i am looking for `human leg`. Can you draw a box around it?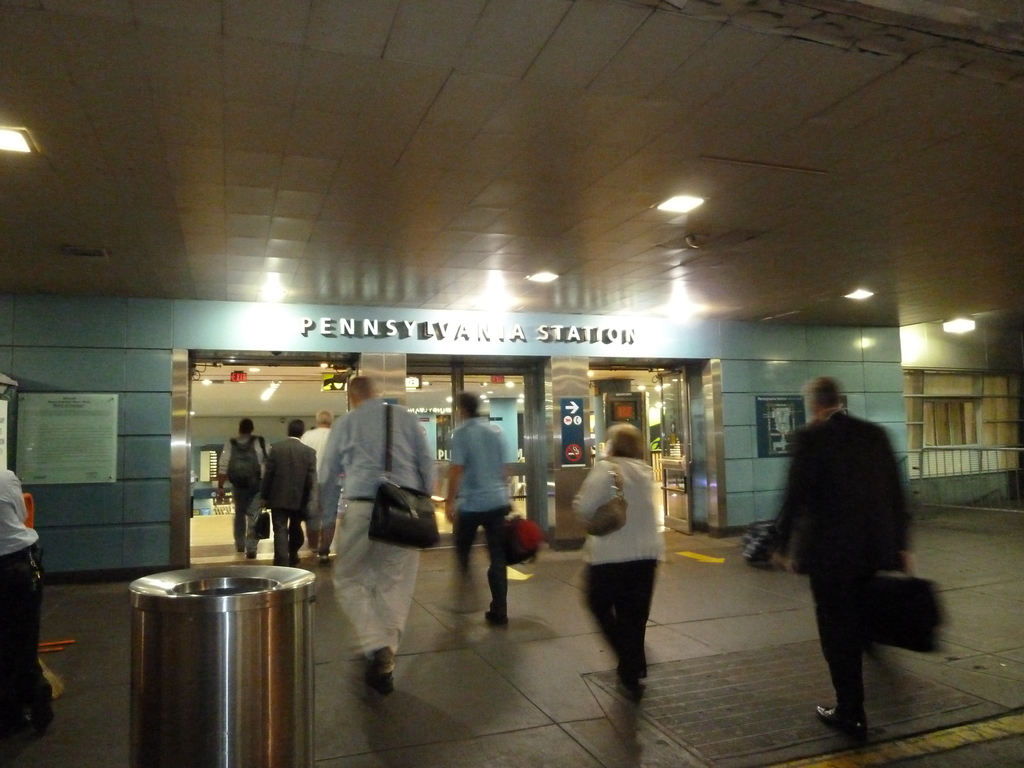
Sure, the bounding box is {"x1": 484, "y1": 501, "x2": 511, "y2": 627}.
